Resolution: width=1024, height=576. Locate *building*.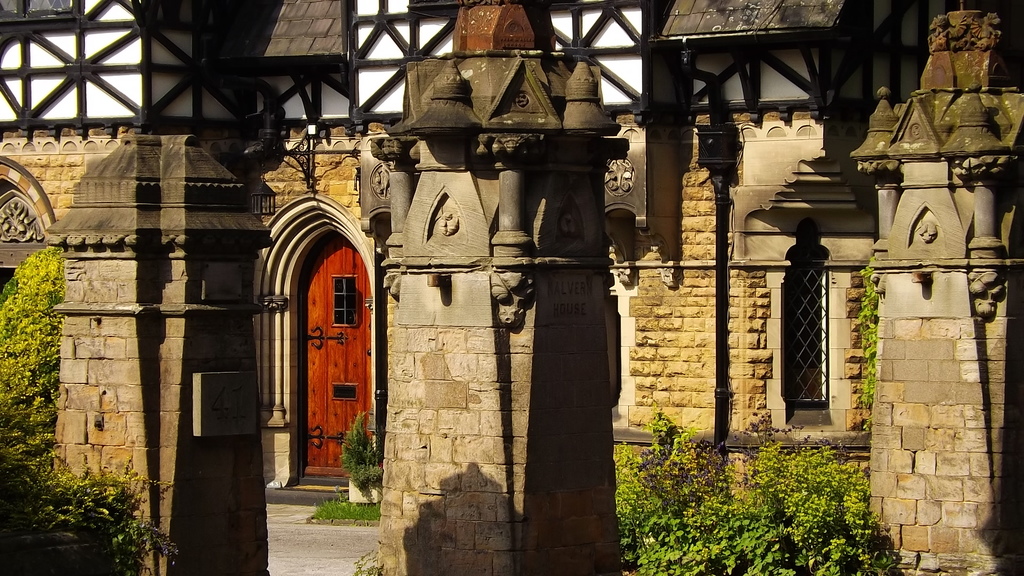
x1=0, y1=0, x2=1023, y2=575.
